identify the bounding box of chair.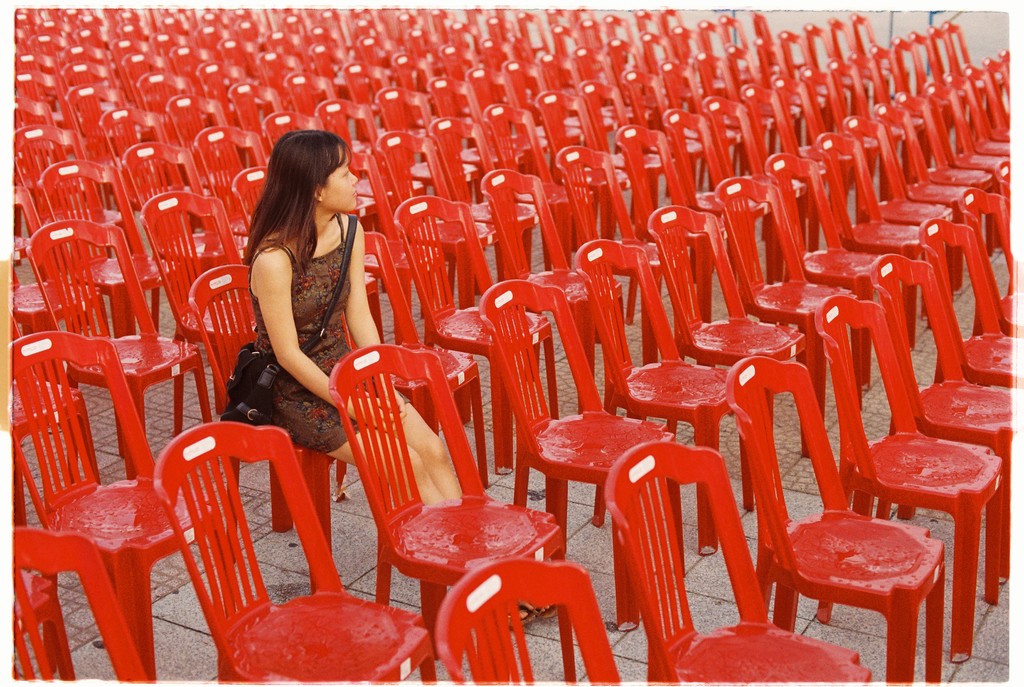
Rect(152, 422, 434, 686).
